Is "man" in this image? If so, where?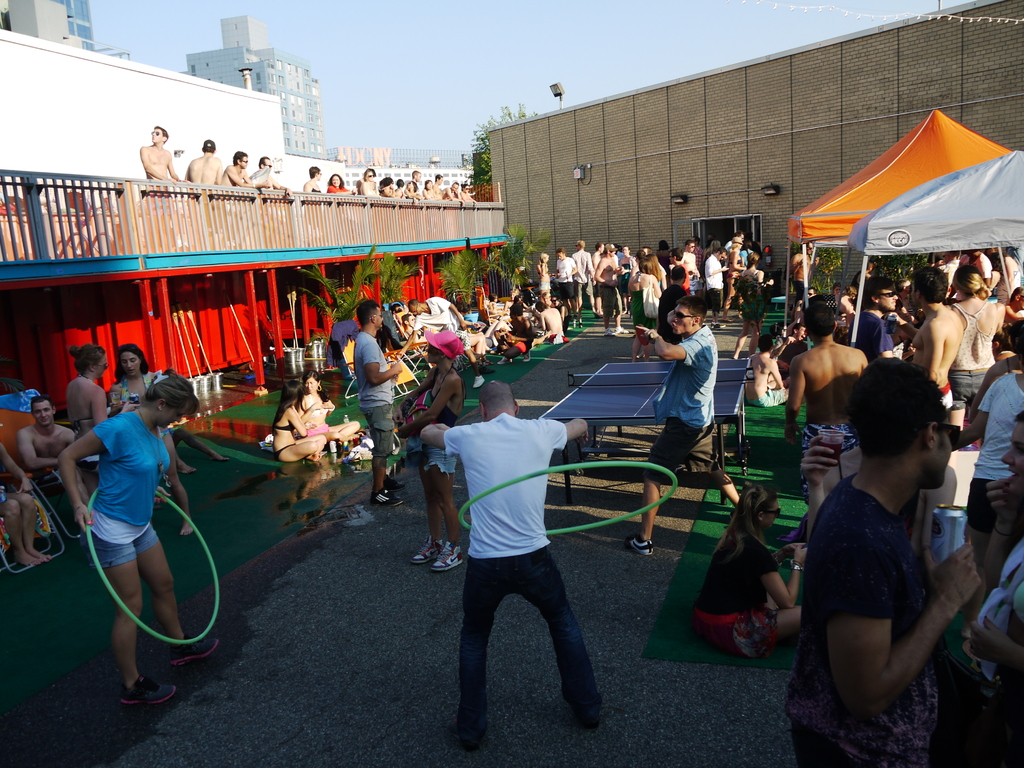
Yes, at (355,299,404,507).
